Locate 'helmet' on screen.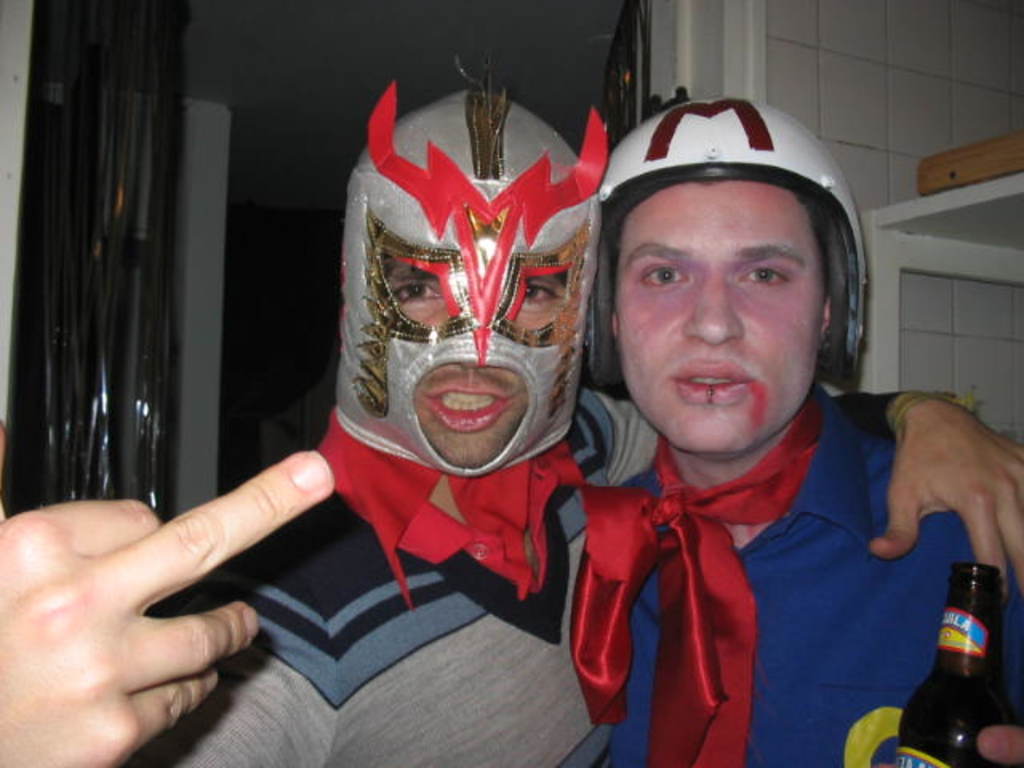
On screen at BBox(581, 98, 869, 448).
